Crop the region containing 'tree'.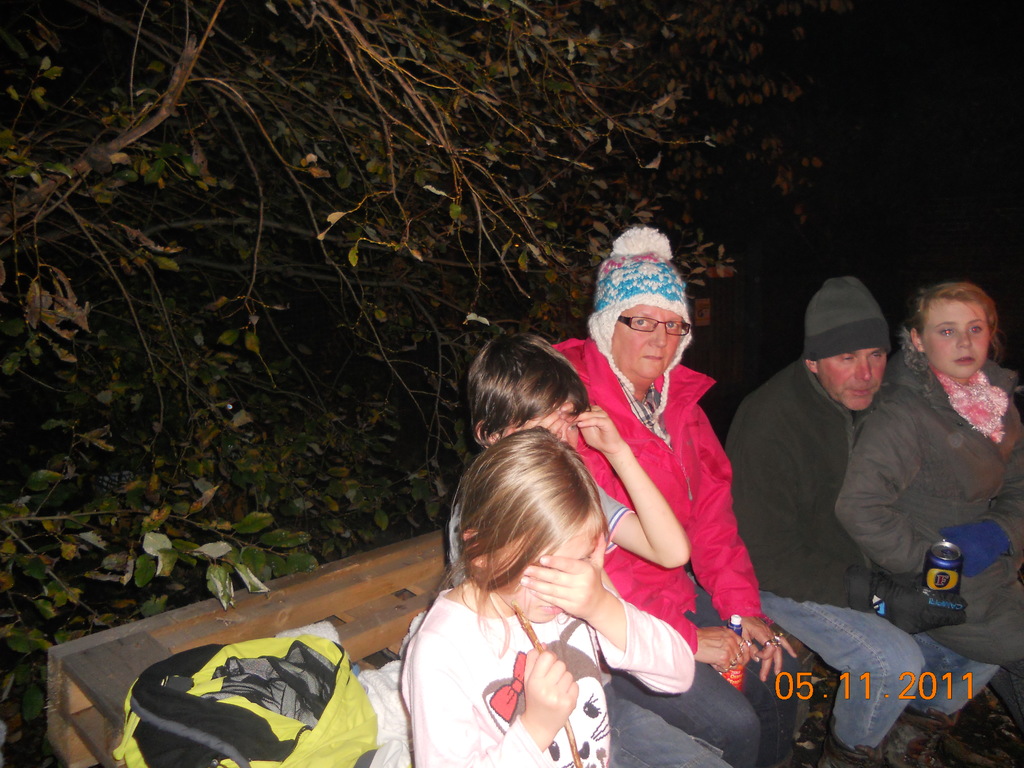
Crop region: detection(0, 0, 823, 644).
